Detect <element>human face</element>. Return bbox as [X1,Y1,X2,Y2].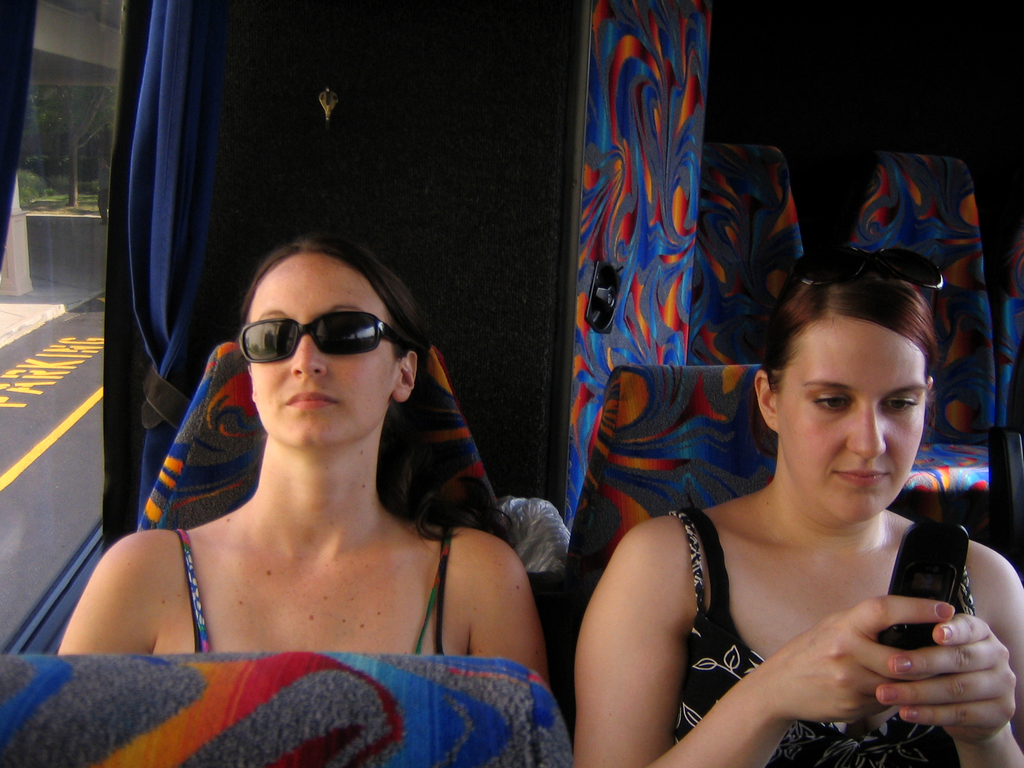
[239,250,391,446].
